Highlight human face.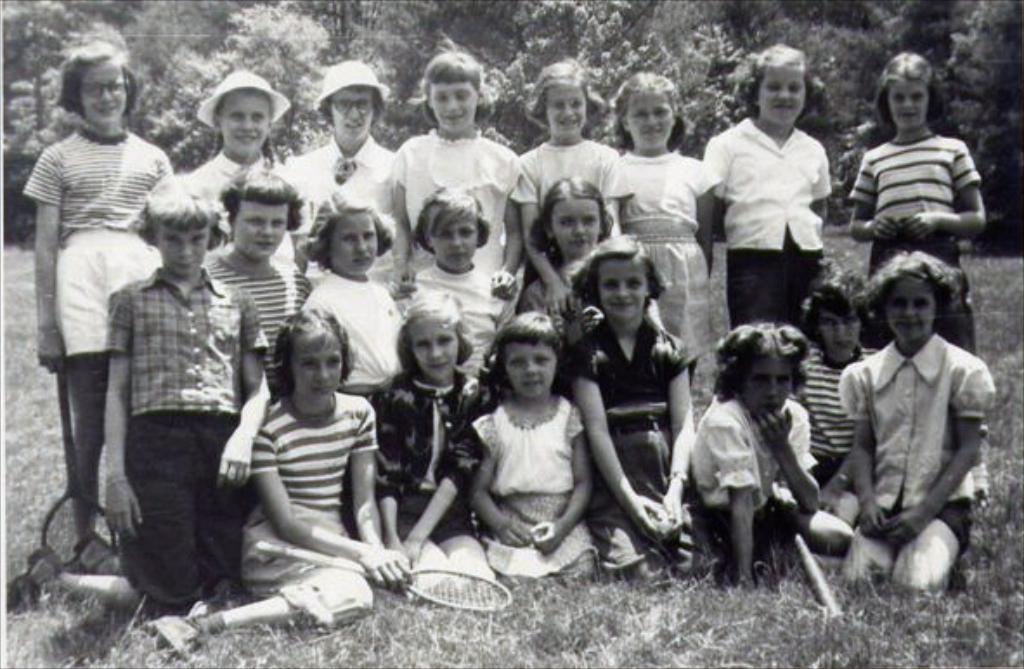
Highlighted region: (x1=814, y1=291, x2=868, y2=357).
